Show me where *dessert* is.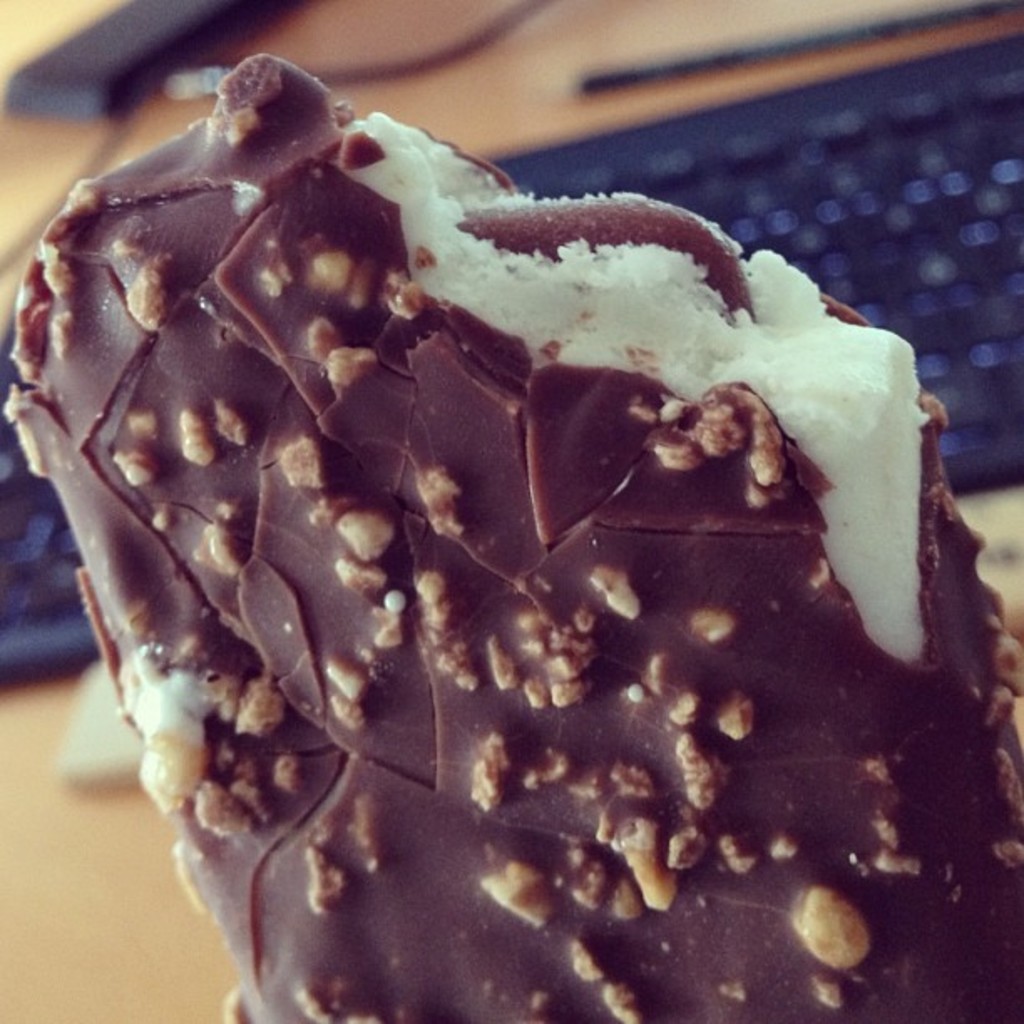
*dessert* is at x1=3 y1=52 x2=1022 y2=1019.
